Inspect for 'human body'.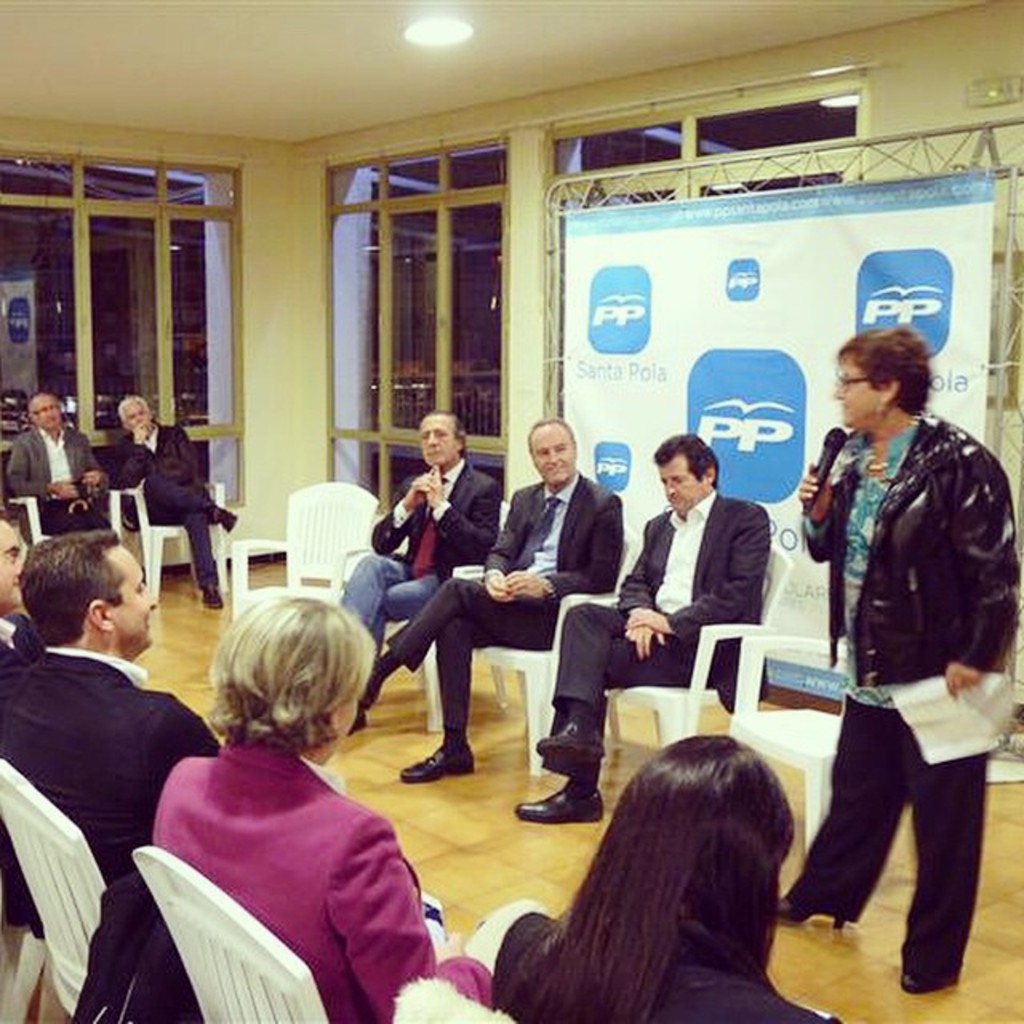
Inspection: l=117, t=392, r=237, b=606.
